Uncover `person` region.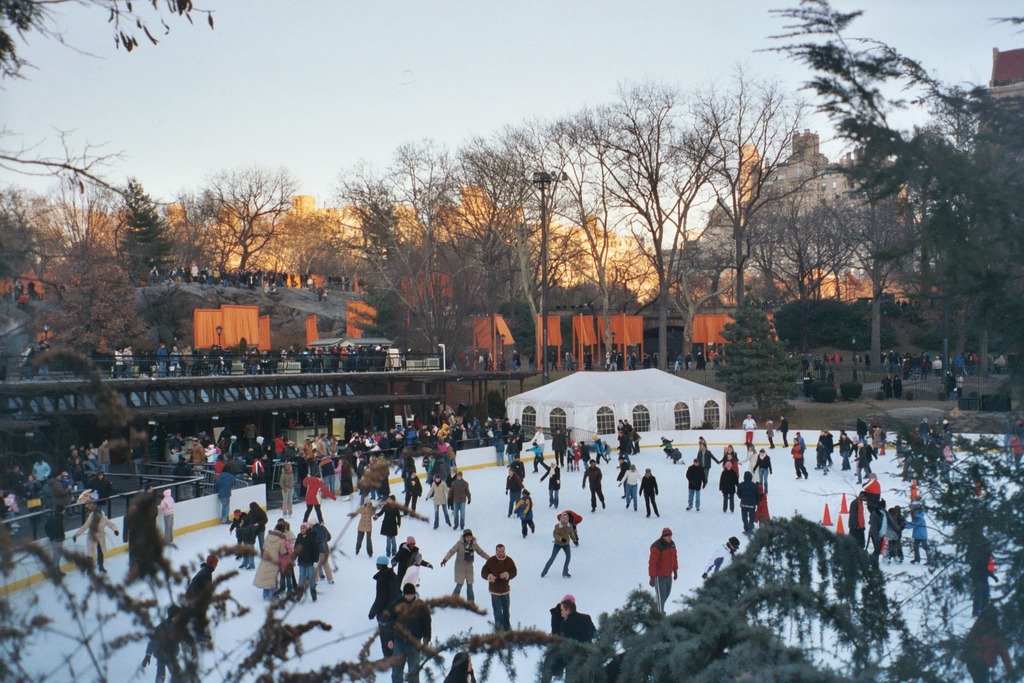
Uncovered: [x1=702, y1=535, x2=740, y2=586].
